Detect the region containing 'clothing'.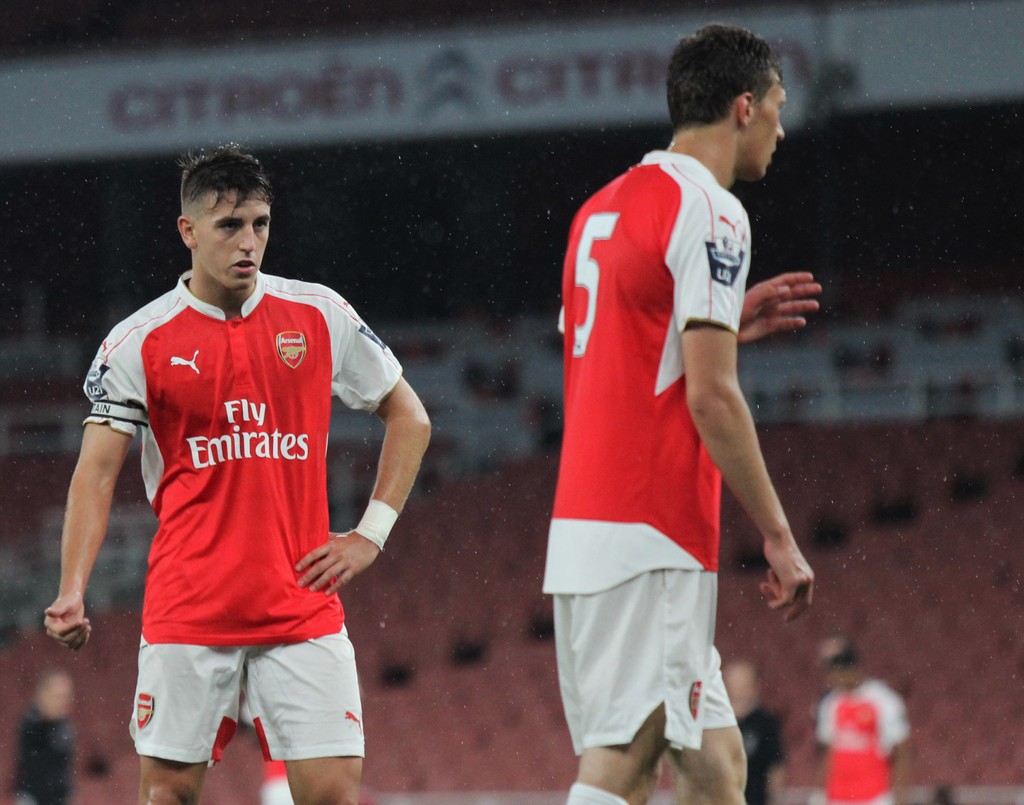
98:240:376:748.
